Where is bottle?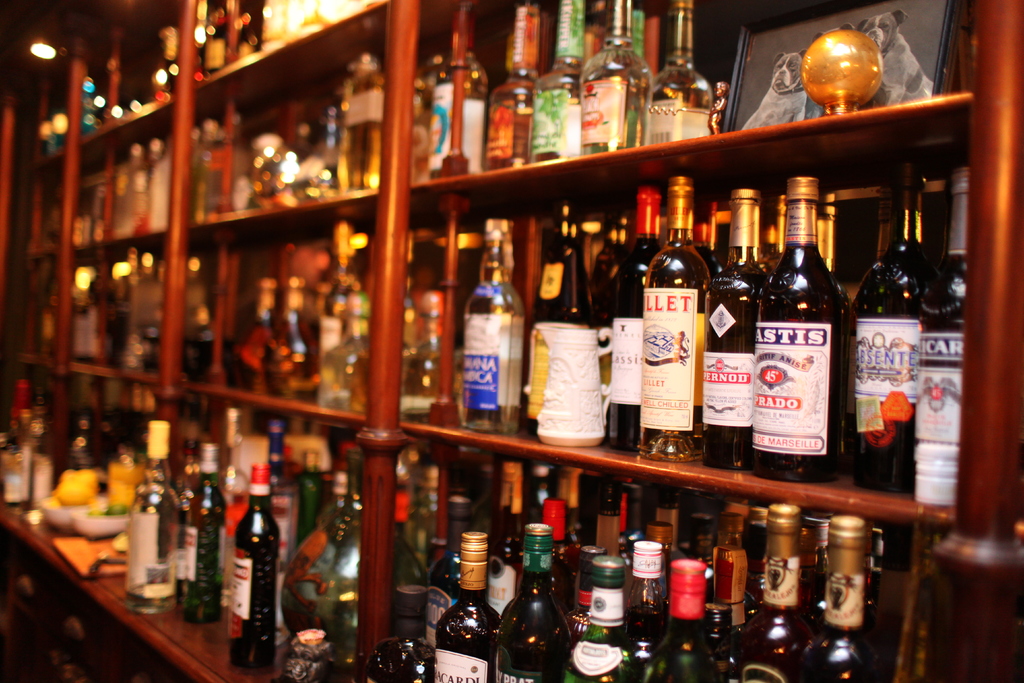
bbox=(10, 383, 36, 436).
